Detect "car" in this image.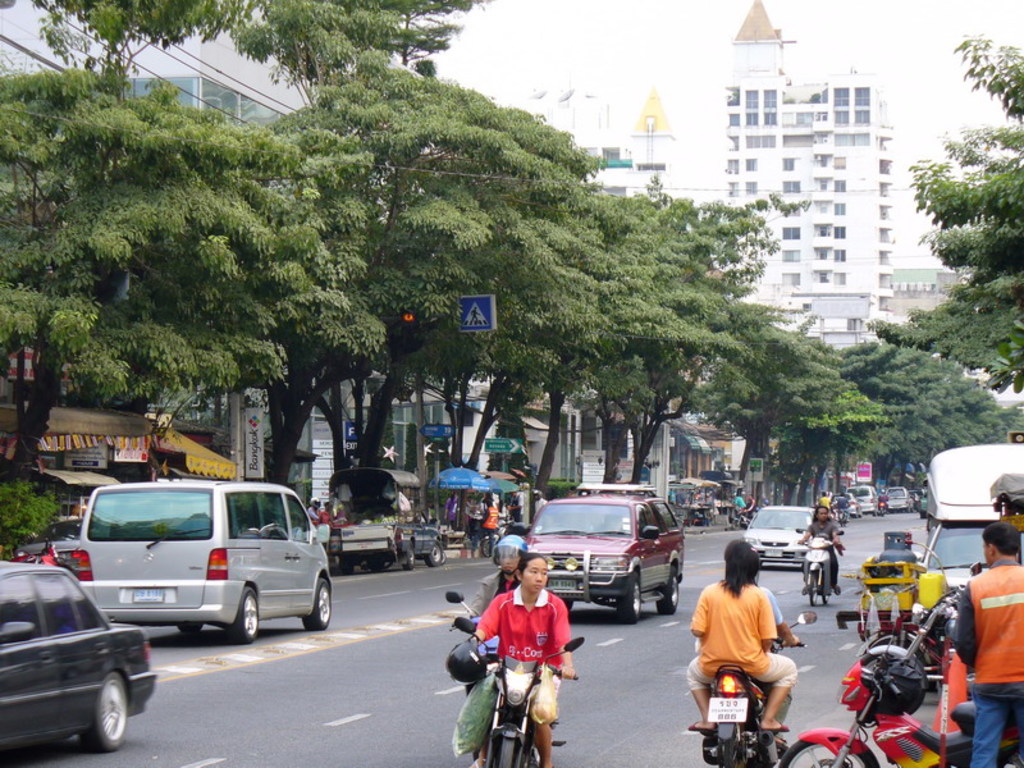
Detection: (x1=67, y1=479, x2=333, y2=648).
